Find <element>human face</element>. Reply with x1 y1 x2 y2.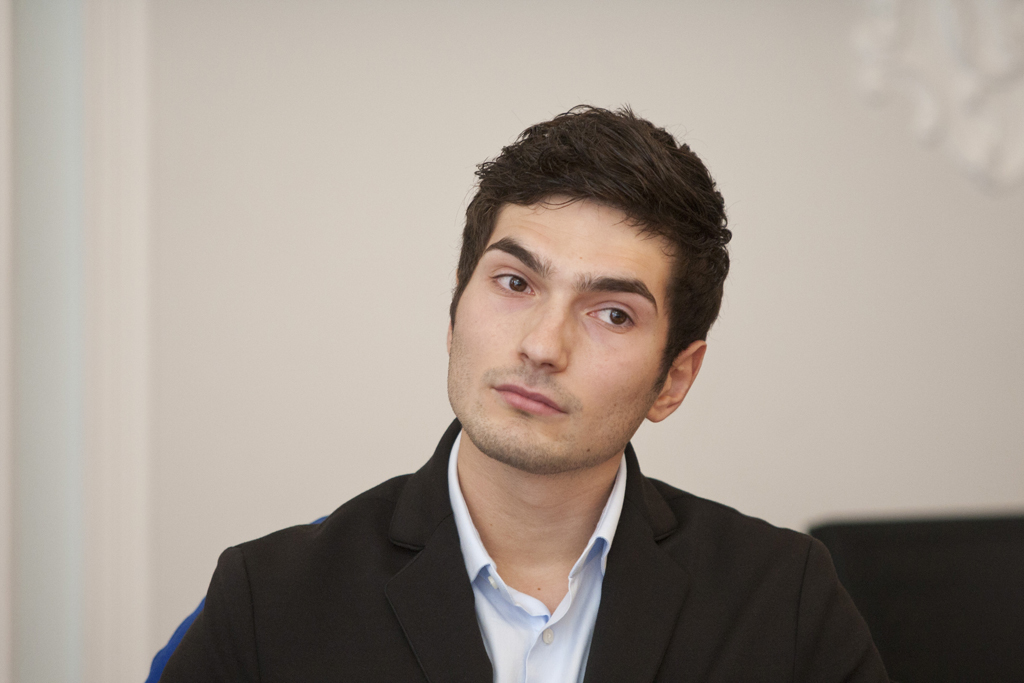
455 190 676 475.
